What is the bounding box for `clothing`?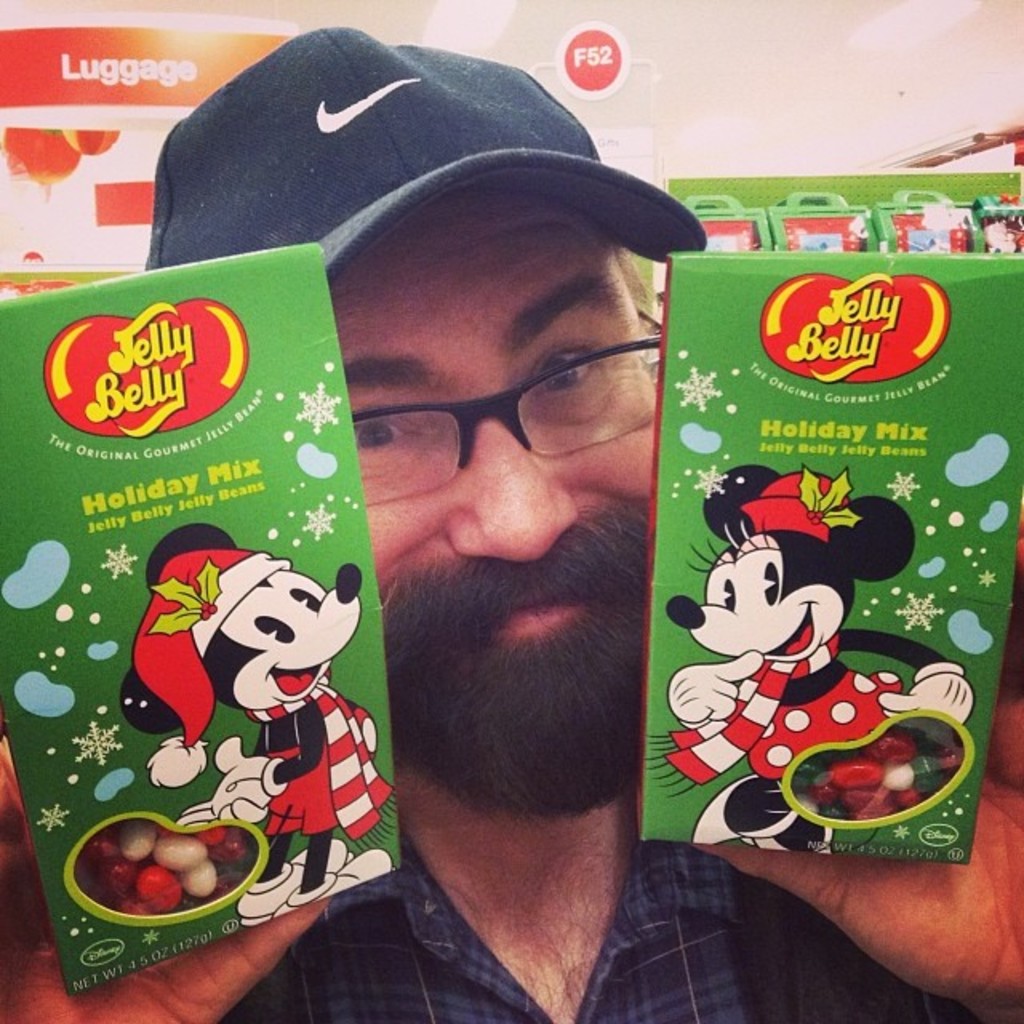
pyautogui.locateOnScreen(219, 800, 992, 1022).
